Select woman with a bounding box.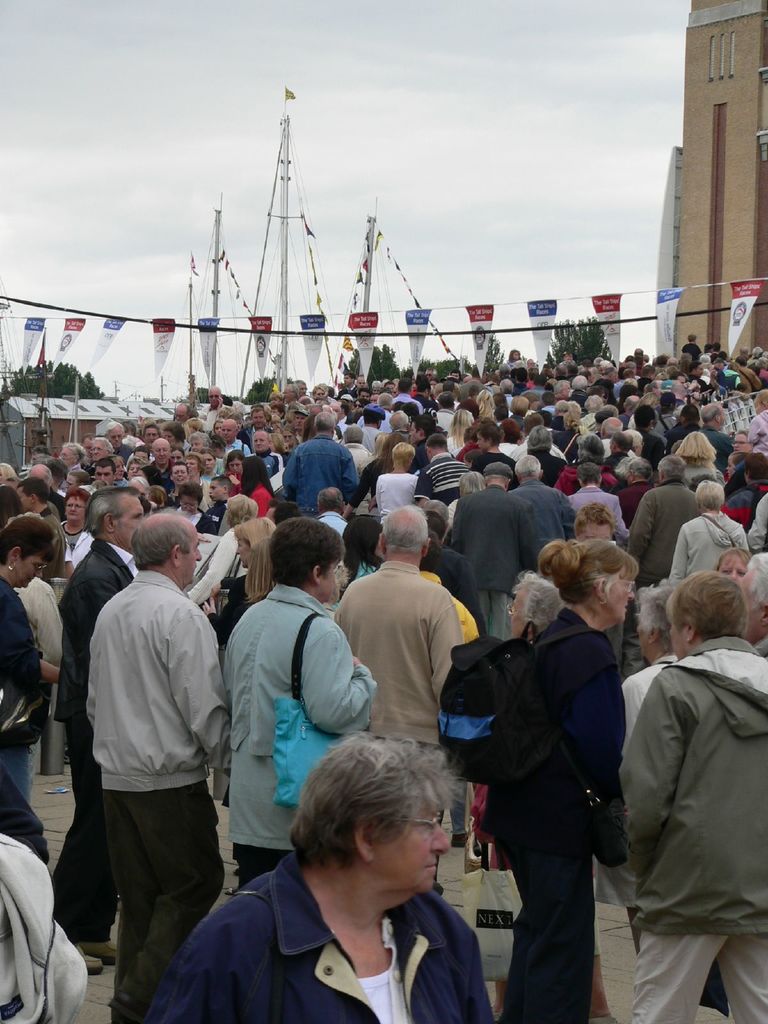
(180, 454, 212, 505).
